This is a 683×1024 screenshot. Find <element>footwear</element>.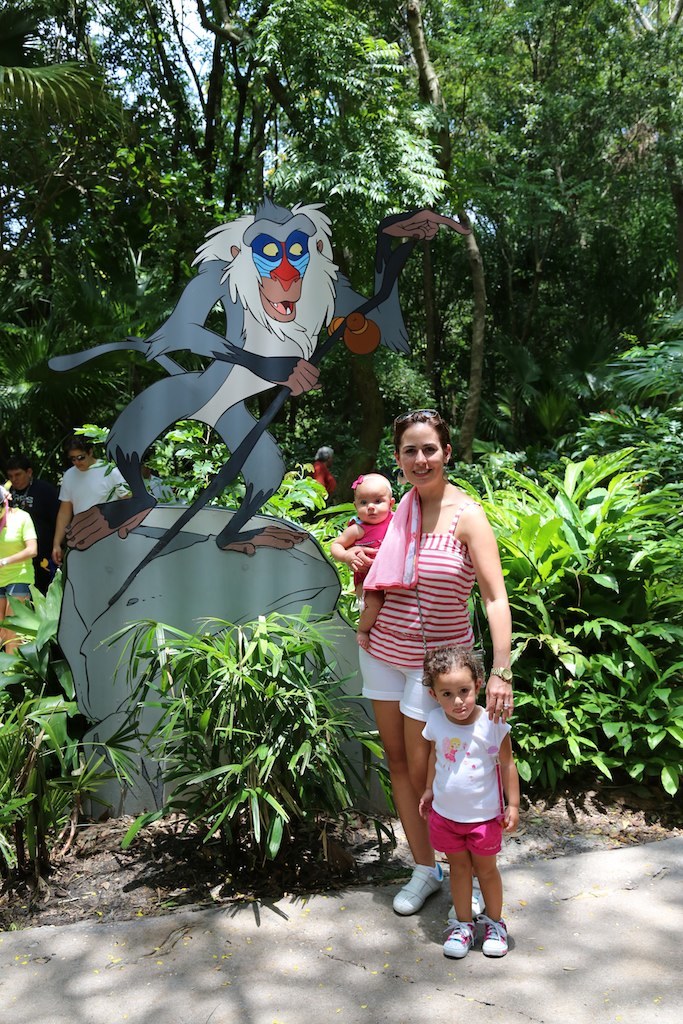
Bounding box: 443,886,485,923.
